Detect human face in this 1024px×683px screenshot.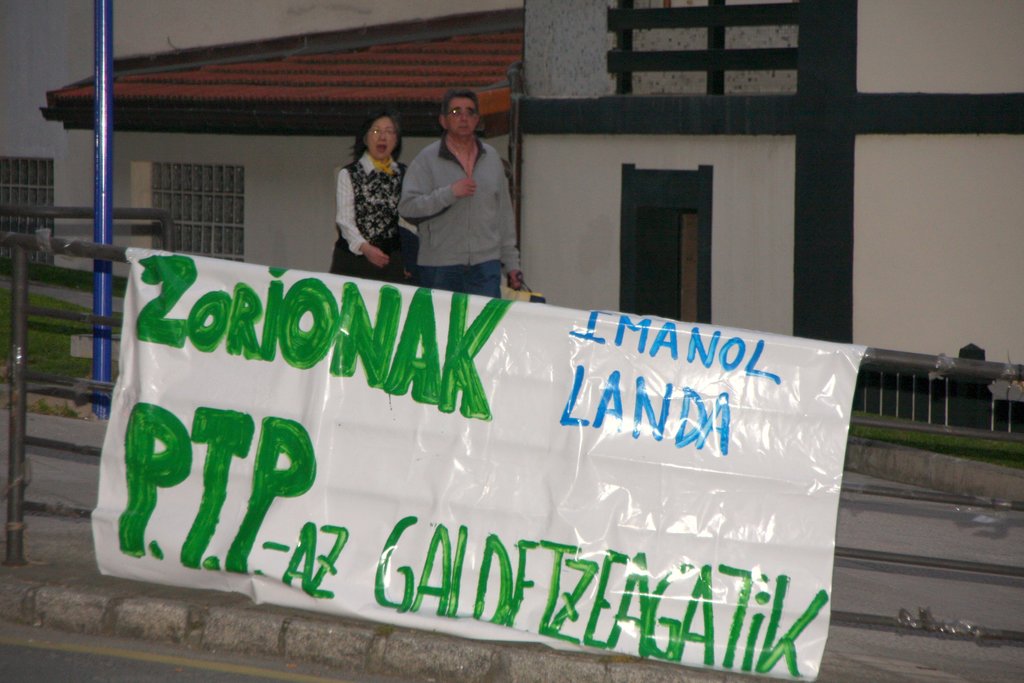
Detection: <bbox>450, 99, 481, 133</bbox>.
